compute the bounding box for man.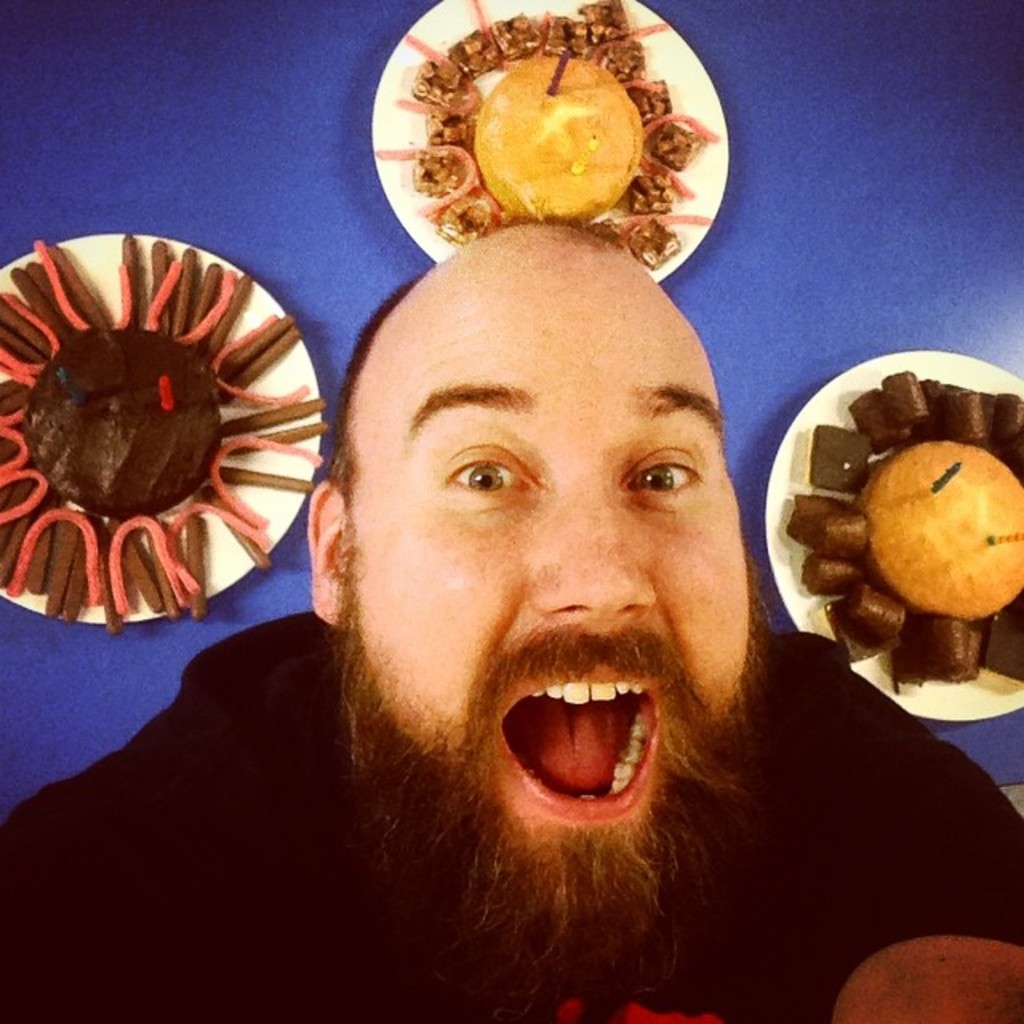
crop(112, 179, 1000, 1023).
